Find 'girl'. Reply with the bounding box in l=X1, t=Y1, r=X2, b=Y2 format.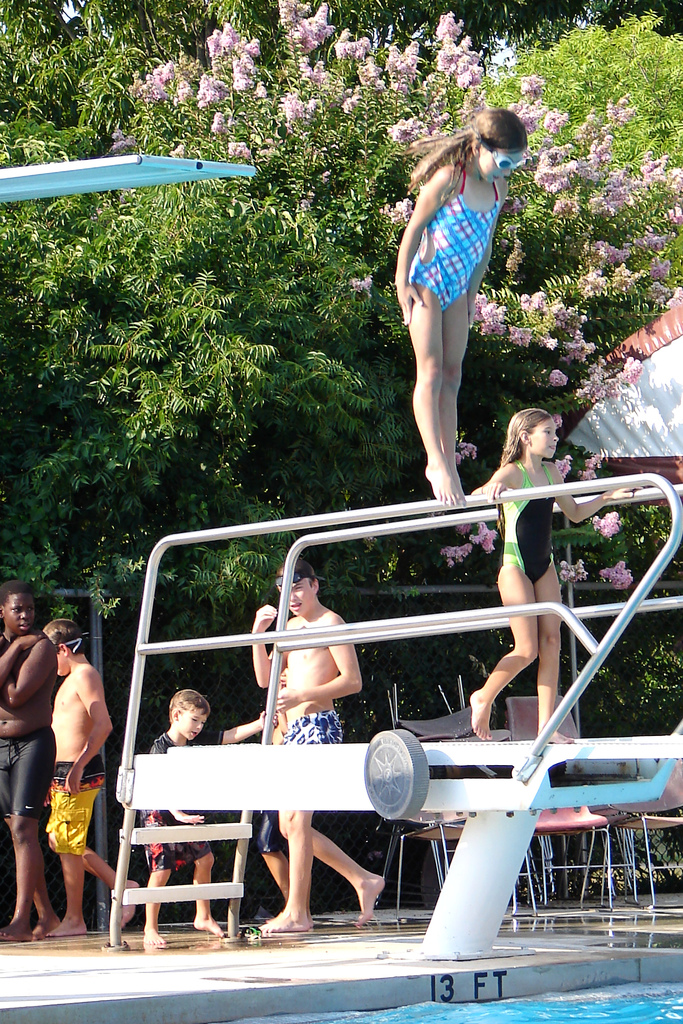
l=477, t=406, r=635, b=742.
